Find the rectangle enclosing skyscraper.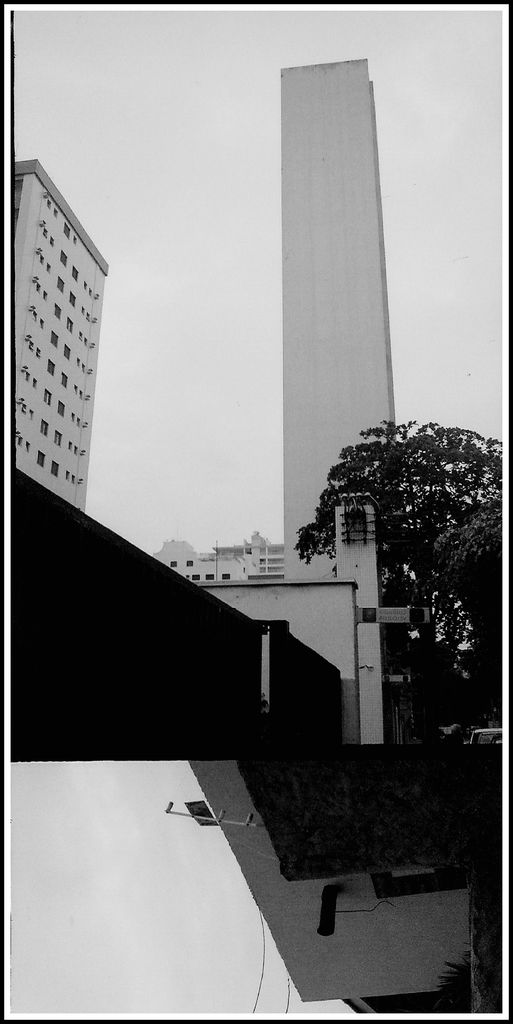
246, 18, 404, 554.
